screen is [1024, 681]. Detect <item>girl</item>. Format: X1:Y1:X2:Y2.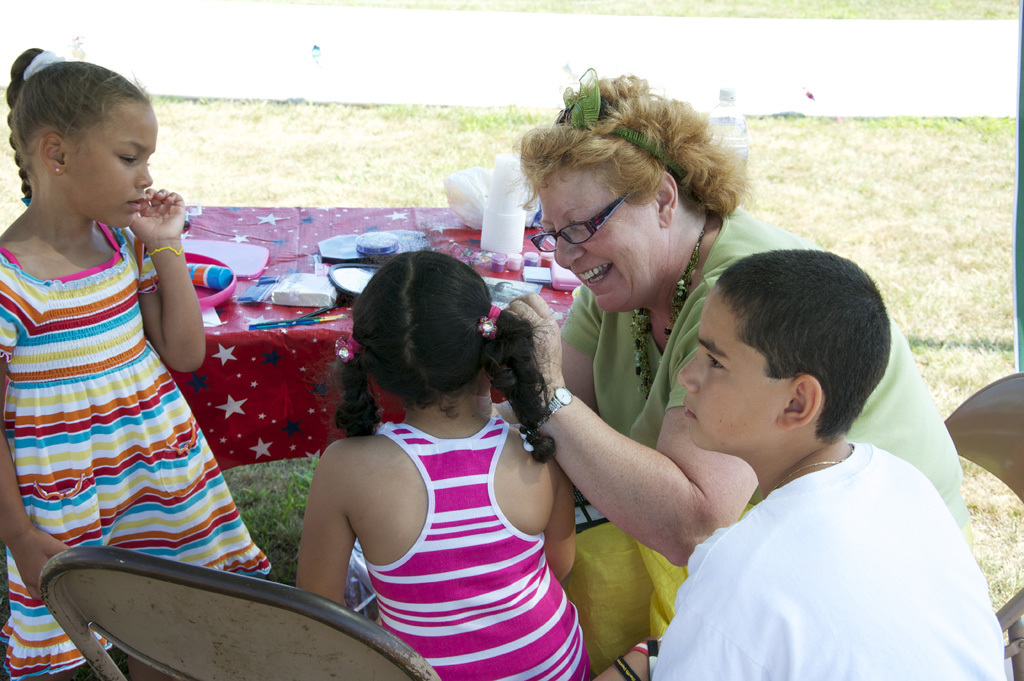
293:253:592:680.
